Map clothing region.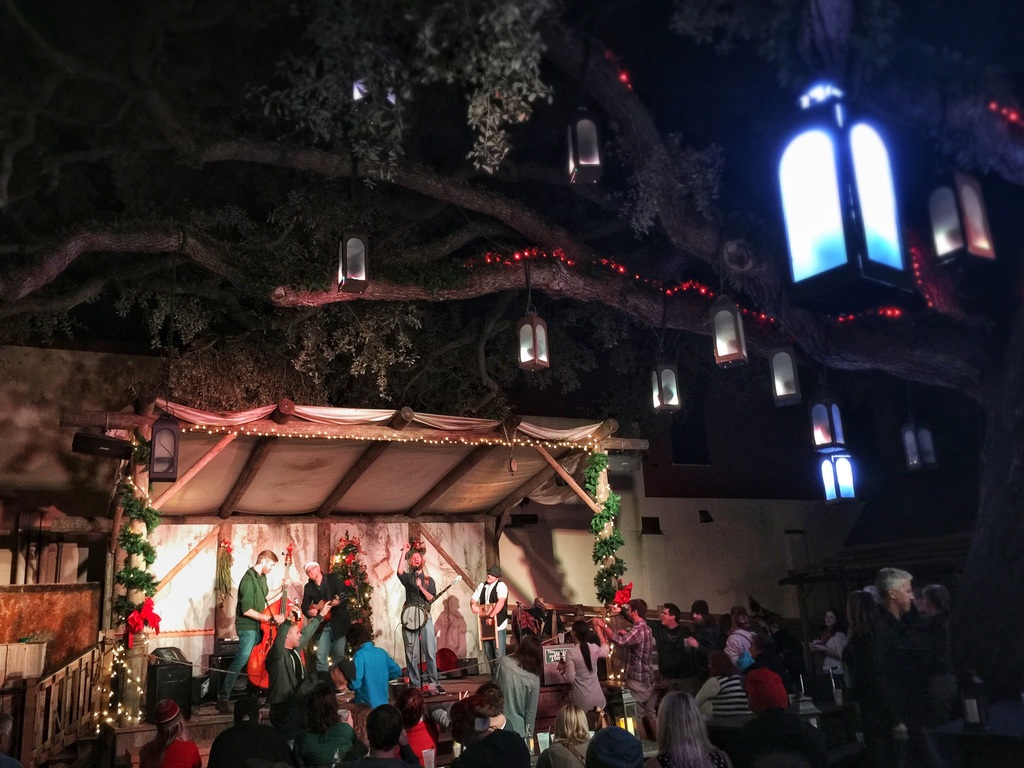
Mapped to box=[728, 618, 751, 662].
